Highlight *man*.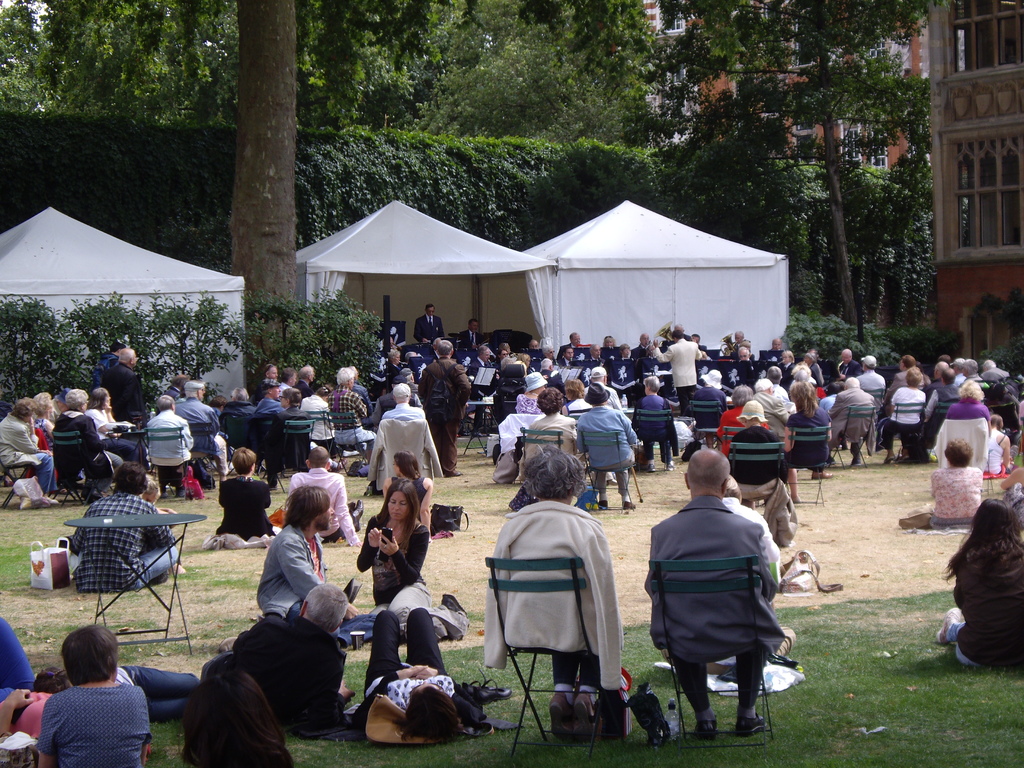
Highlighted region: bbox=[165, 372, 194, 407].
